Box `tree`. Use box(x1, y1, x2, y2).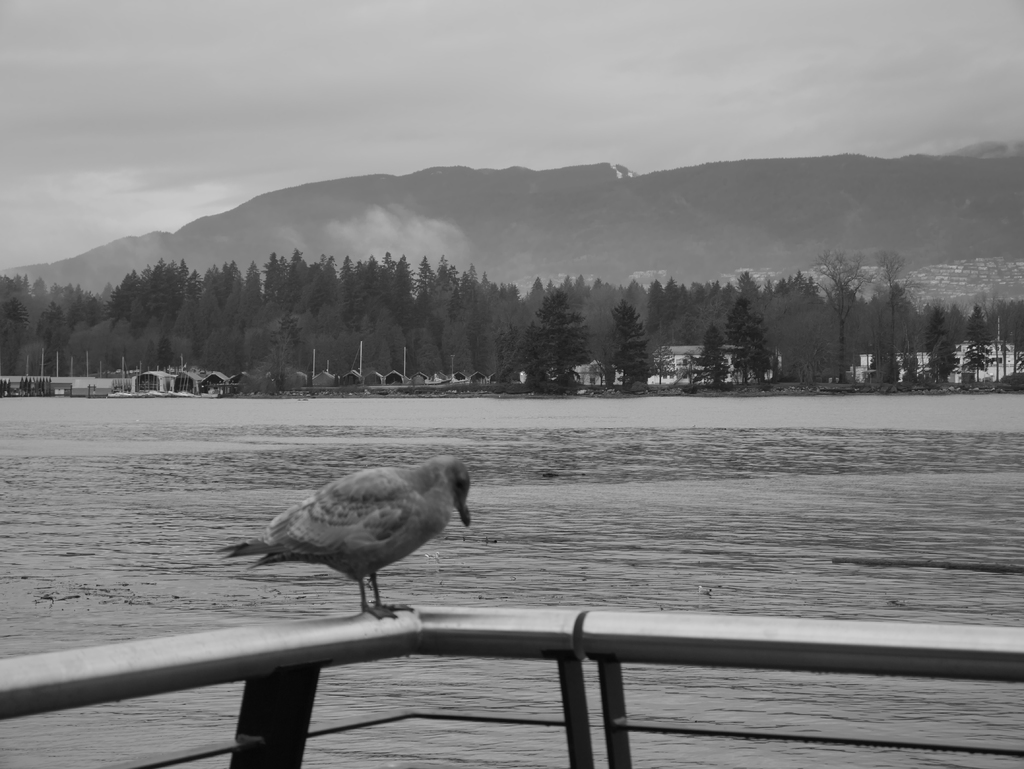
box(922, 309, 954, 382).
